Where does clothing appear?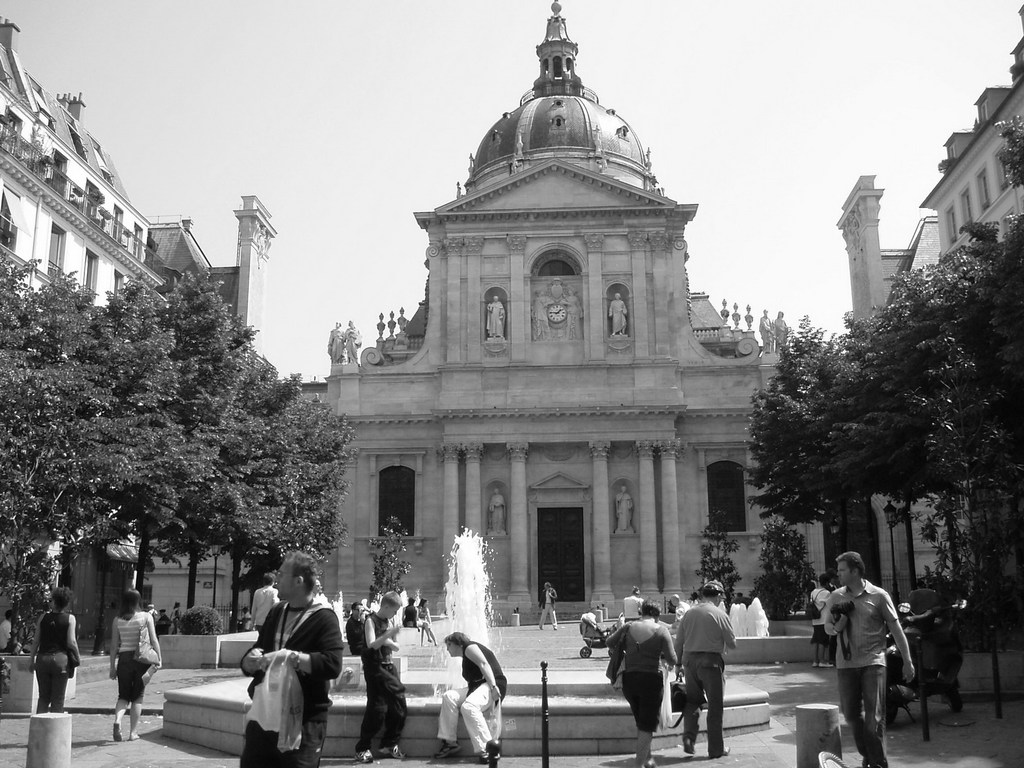
Appears at BBox(618, 590, 646, 618).
